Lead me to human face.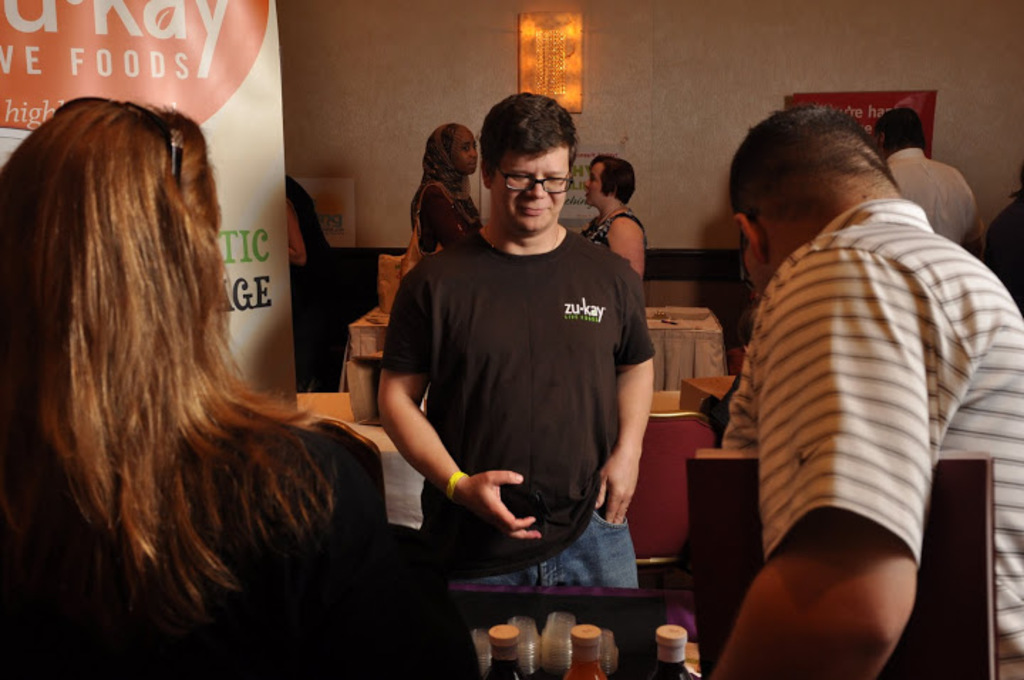
Lead to (x1=457, y1=127, x2=478, y2=178).
